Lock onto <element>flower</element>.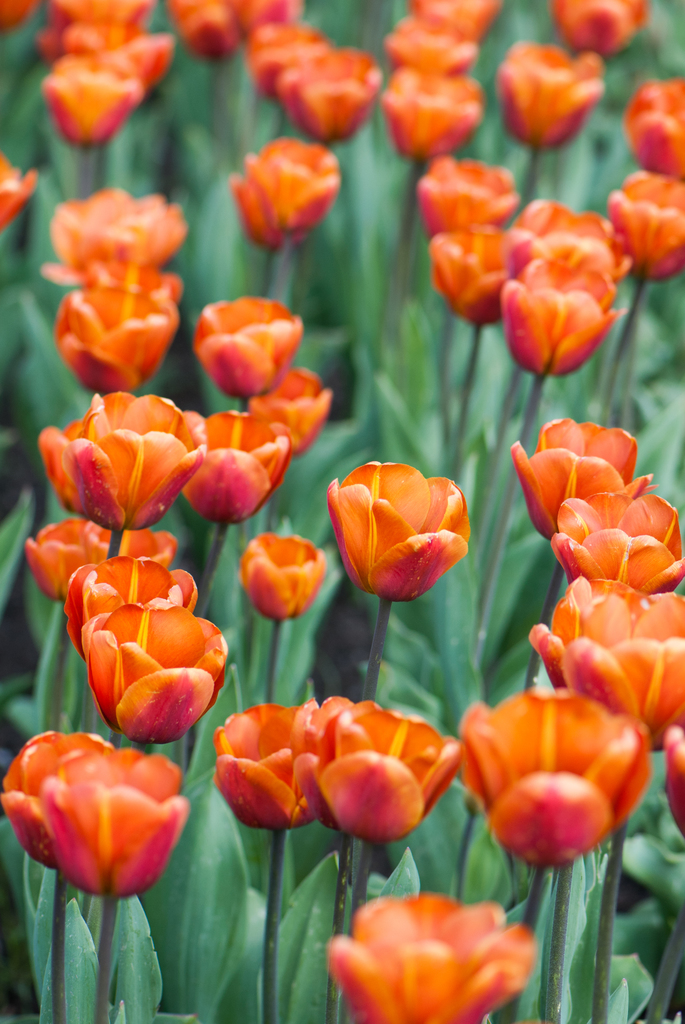
Locked: box=[253, 365, 333, 467].
